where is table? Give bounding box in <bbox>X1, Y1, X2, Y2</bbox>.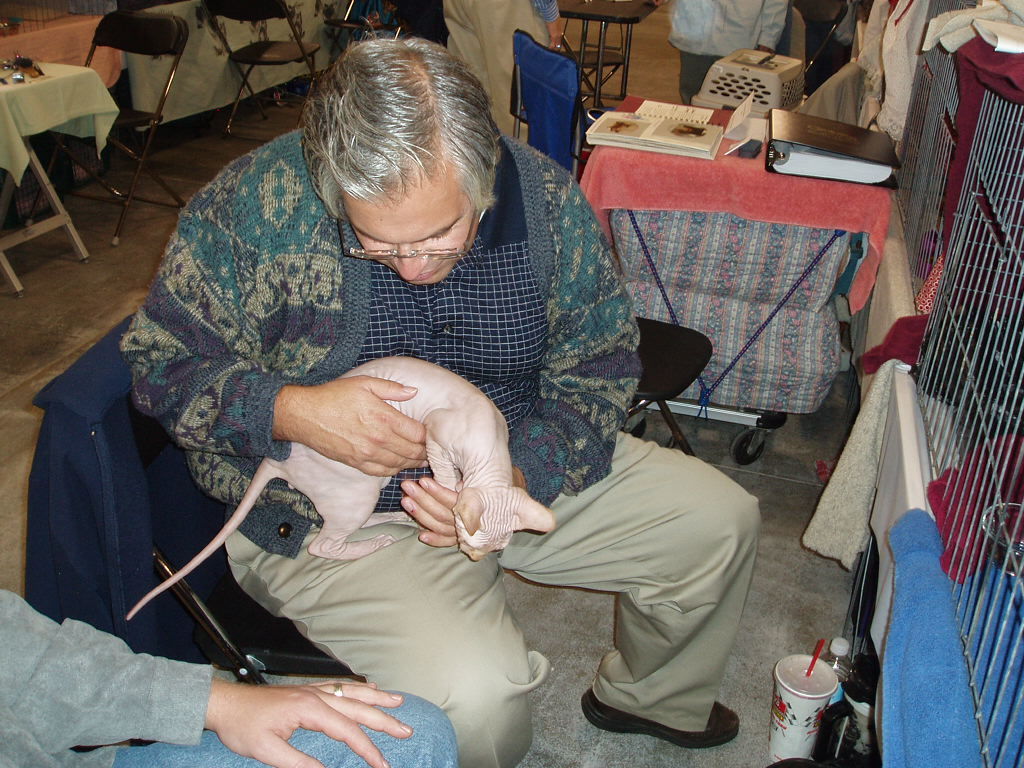
<bbox>0, 39, 148, 268</bbox>.
